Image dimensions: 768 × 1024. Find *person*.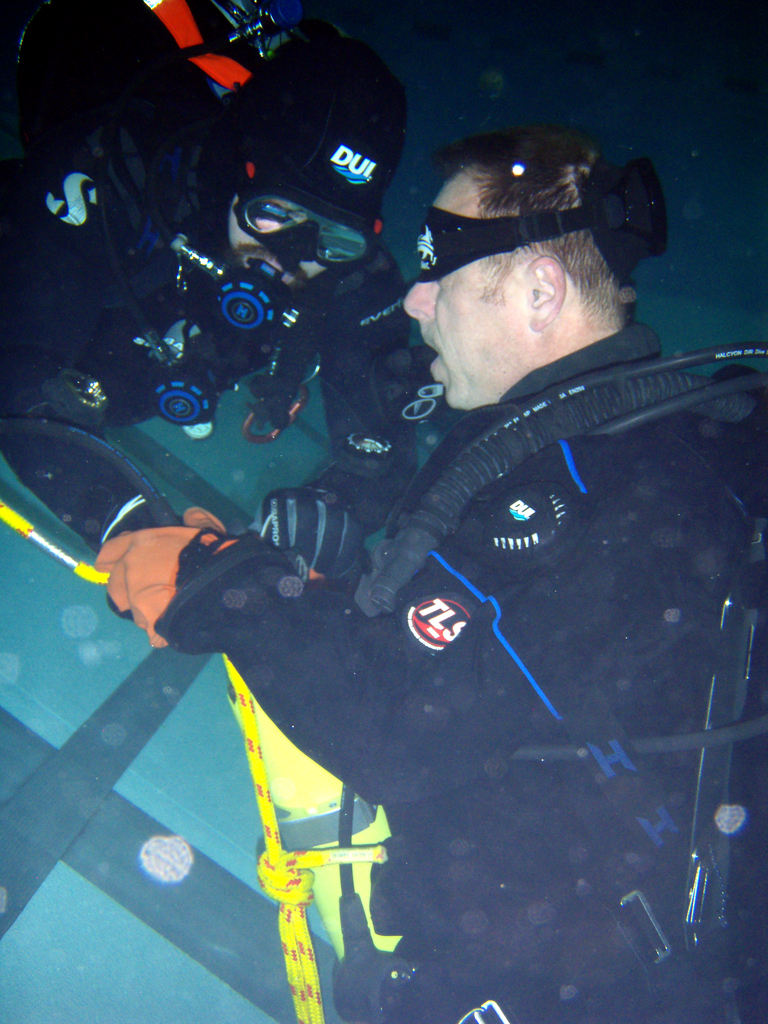
<box>161,134,684,1023</box>.
